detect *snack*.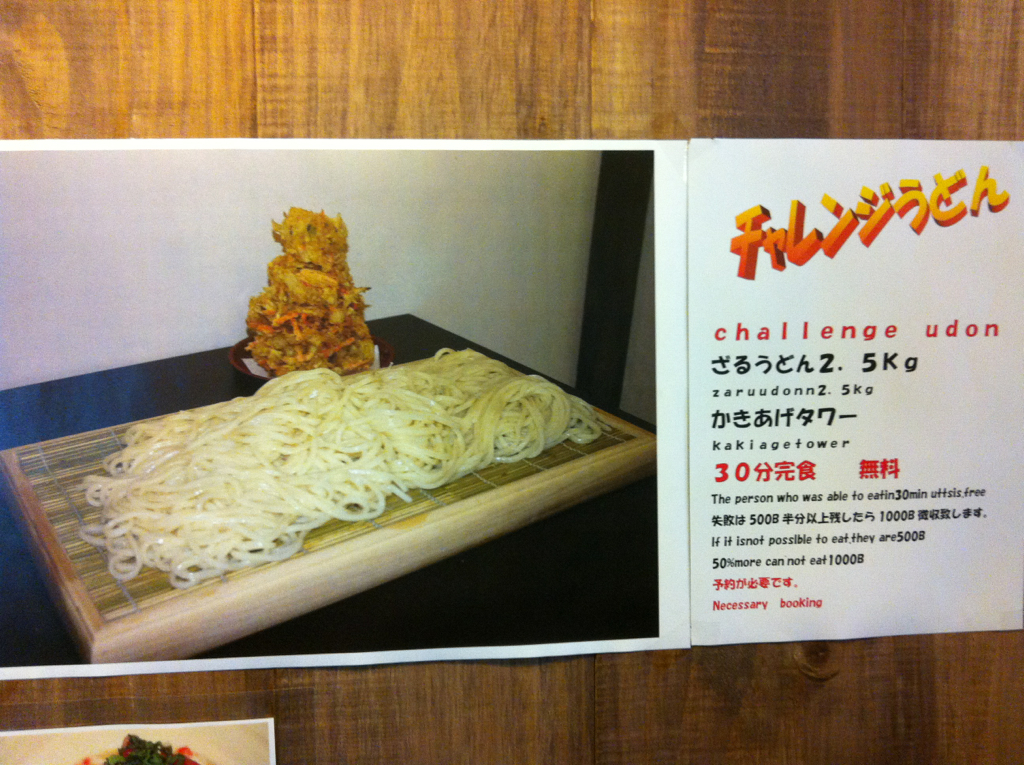
Detected at select_region(79, 359, 605, 595).
